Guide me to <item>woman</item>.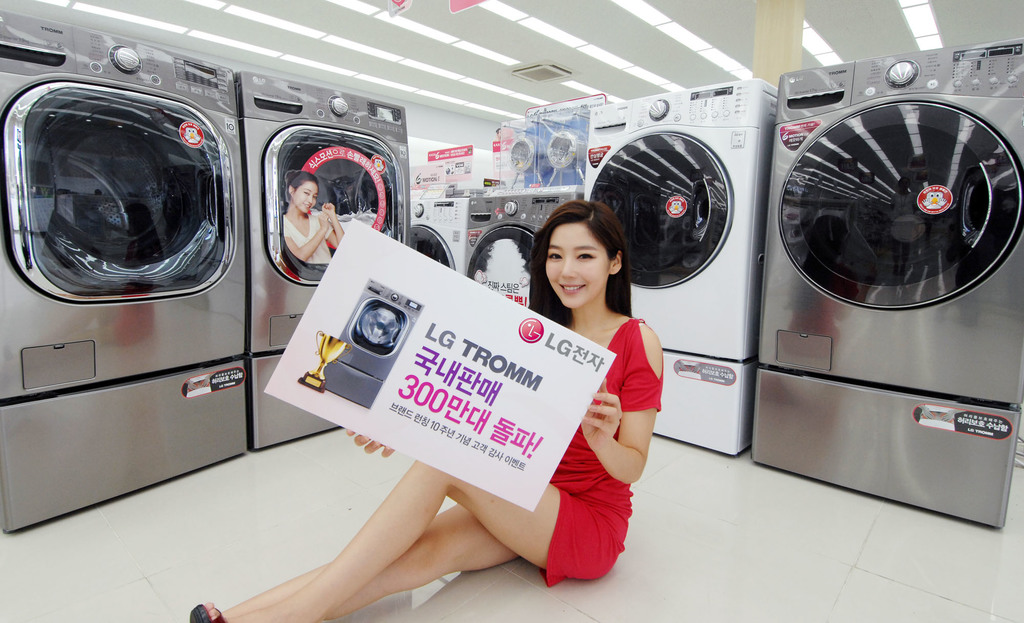
Guidance: 283/170/346/269.
